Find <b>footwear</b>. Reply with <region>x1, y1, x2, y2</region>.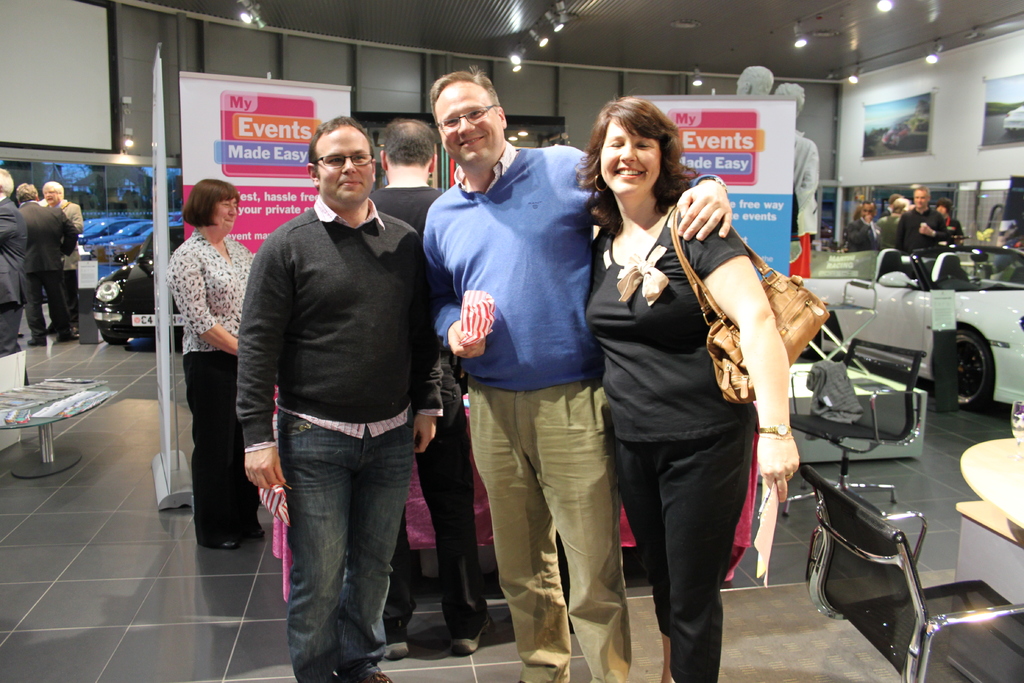
<region>446, 604, 492, 657</region>.
